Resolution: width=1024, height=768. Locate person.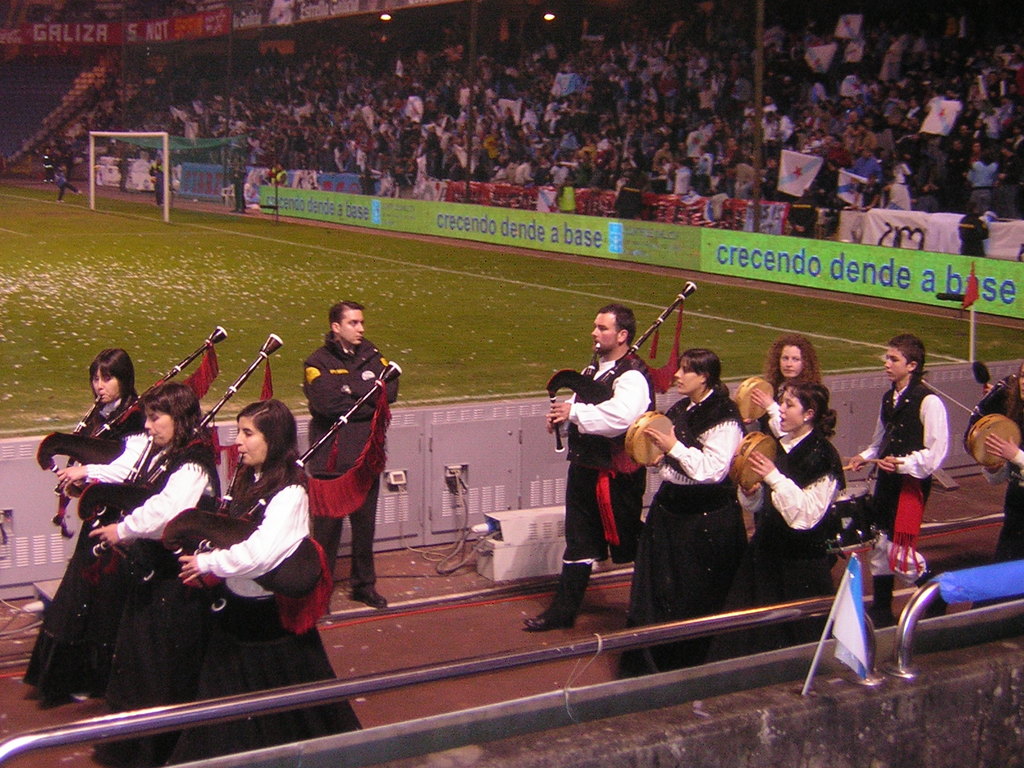
(95,408,377,753).
